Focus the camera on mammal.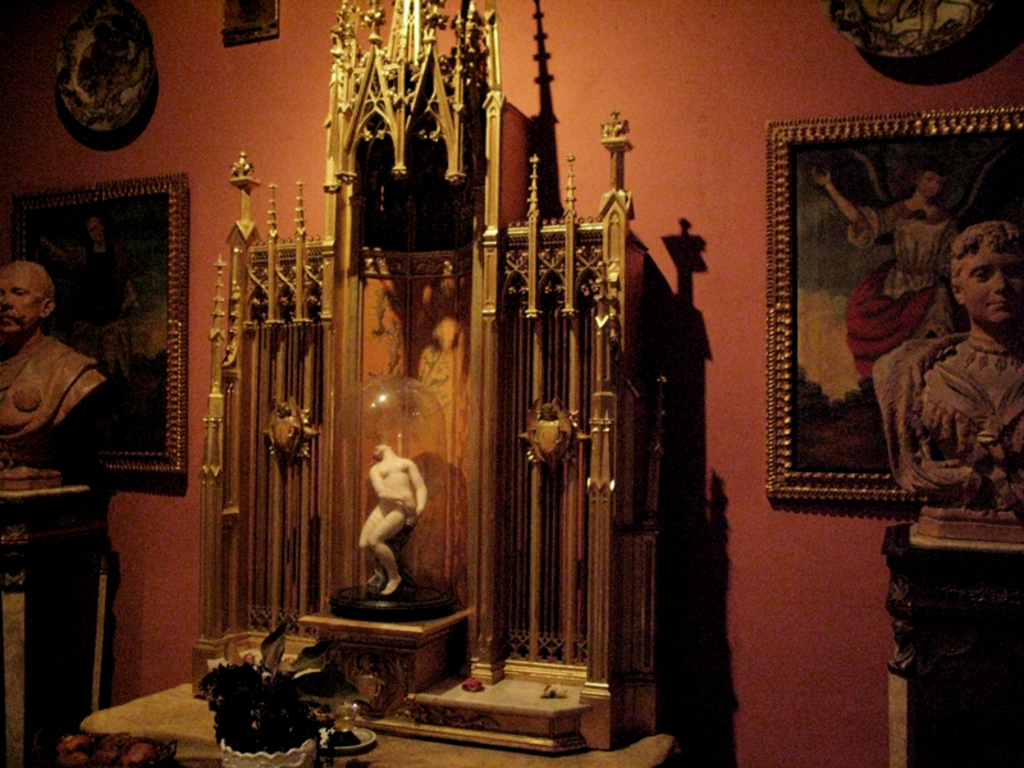
Focus region: Rect(357, 444, 431, 594).
